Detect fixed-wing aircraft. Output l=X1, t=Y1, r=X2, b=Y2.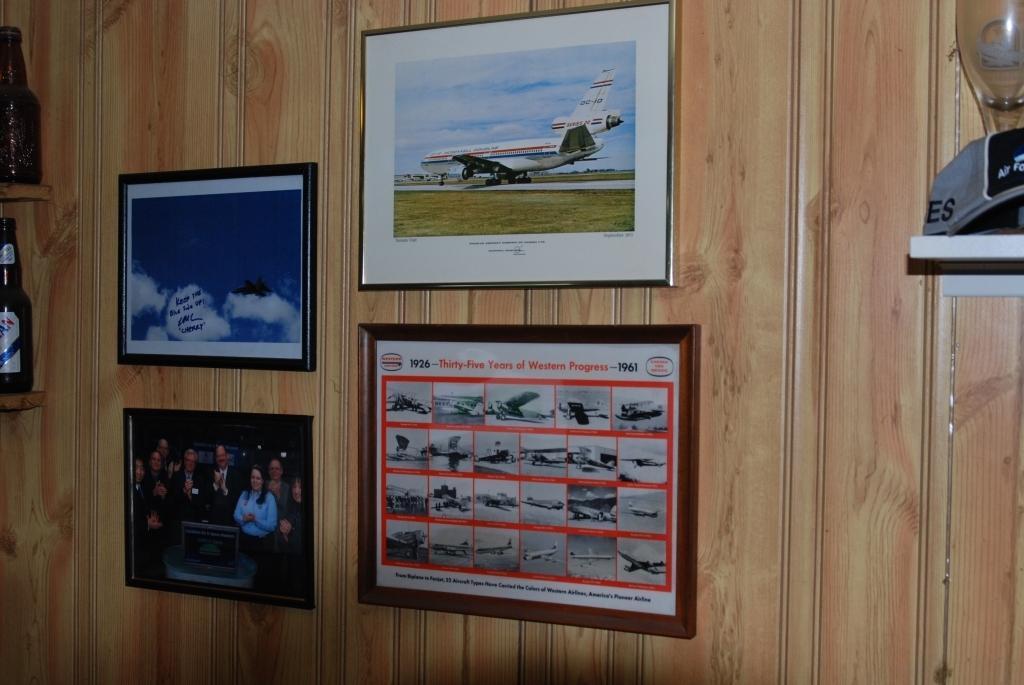
l=574, t=543, r=610, b=565.
